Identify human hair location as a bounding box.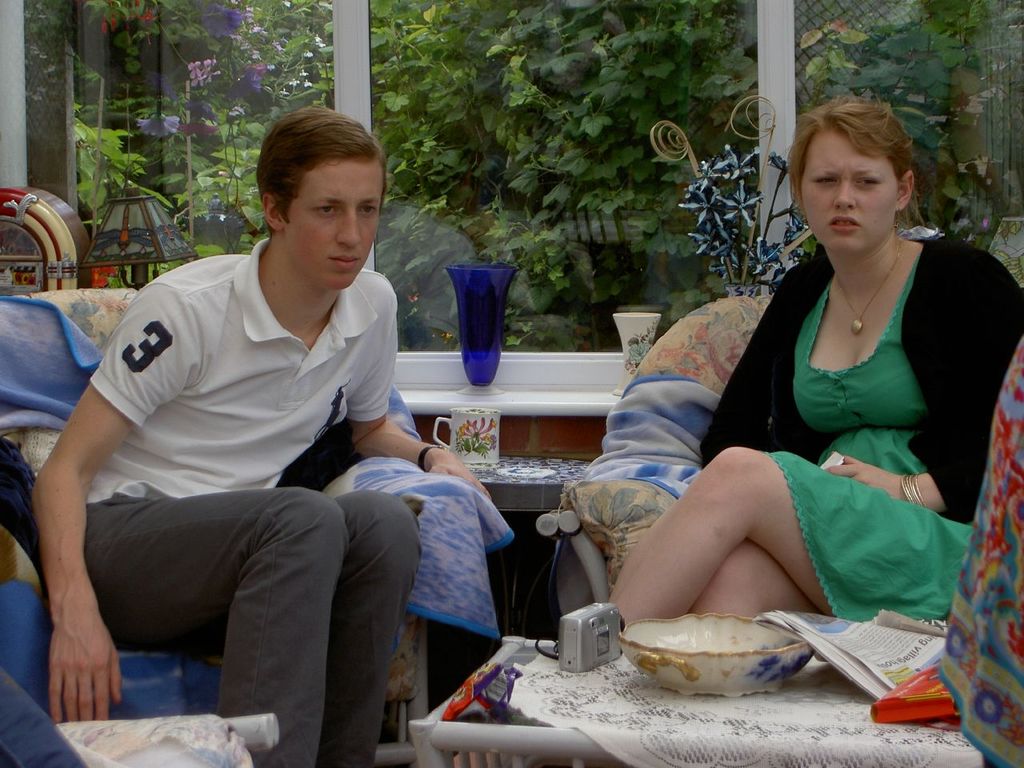
box=[795, 90, 930, 258].
